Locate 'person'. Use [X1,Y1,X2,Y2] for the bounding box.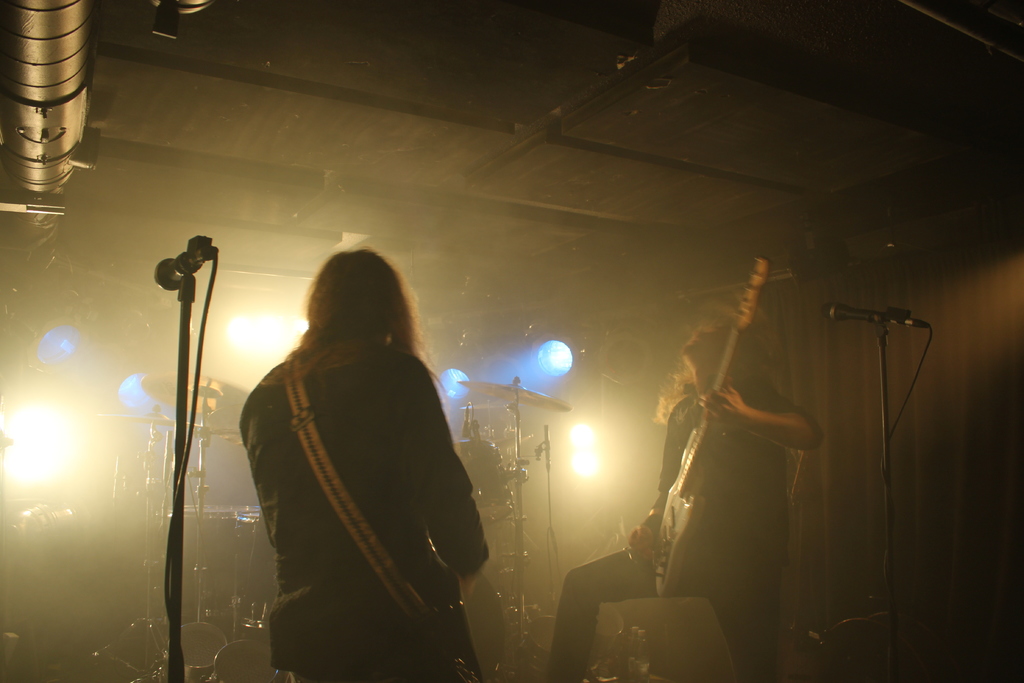
[240,252,492,682].
